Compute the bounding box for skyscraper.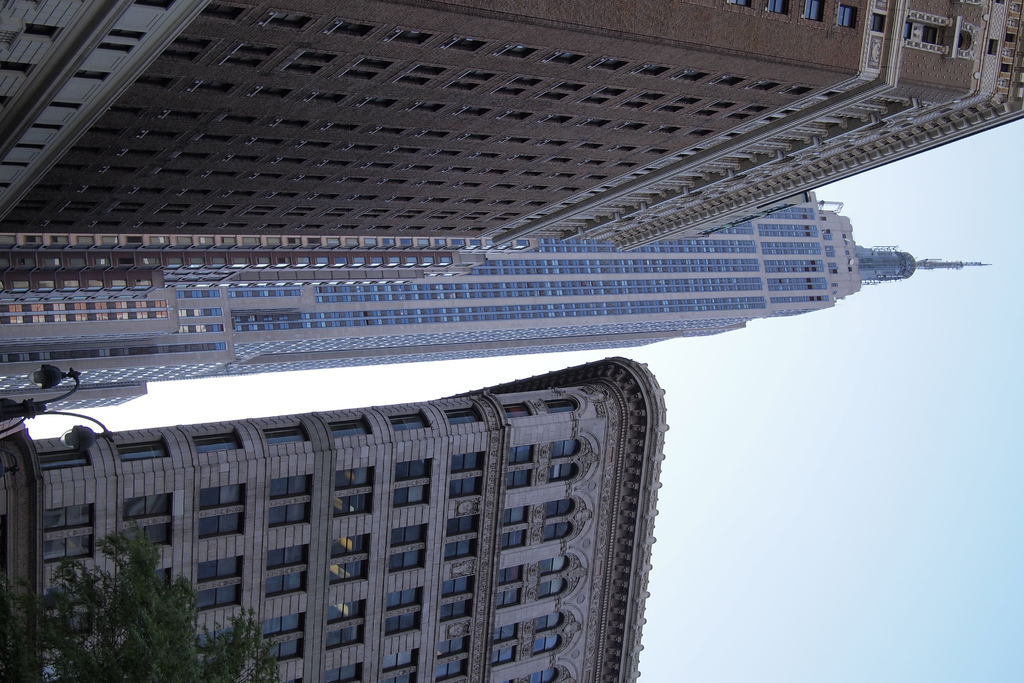
(left=0, top=355, right=669, bottom=682).
